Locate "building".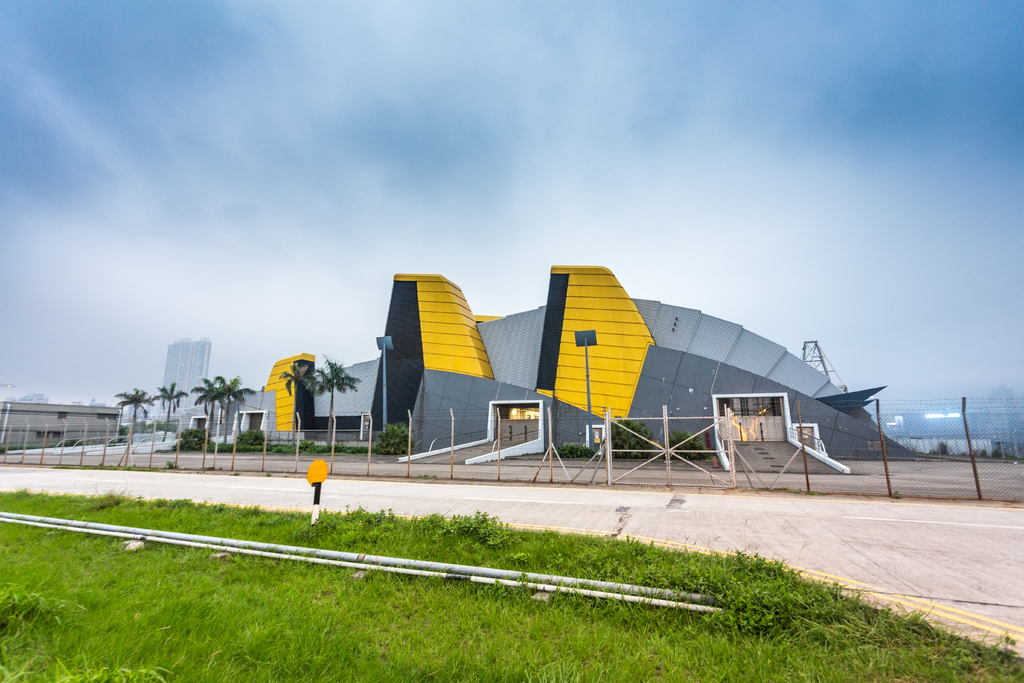
Bounding box: bbox=(159, 341, 214, 433).
